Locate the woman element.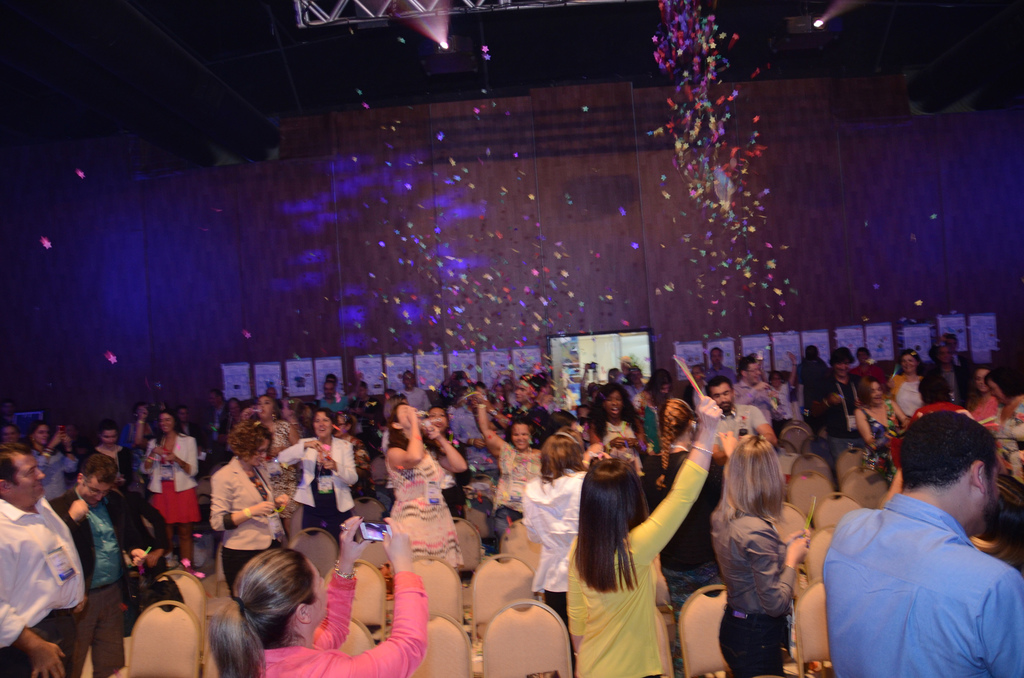
Element bbox: x1=113 y1=400 x2=155 y2=455.
